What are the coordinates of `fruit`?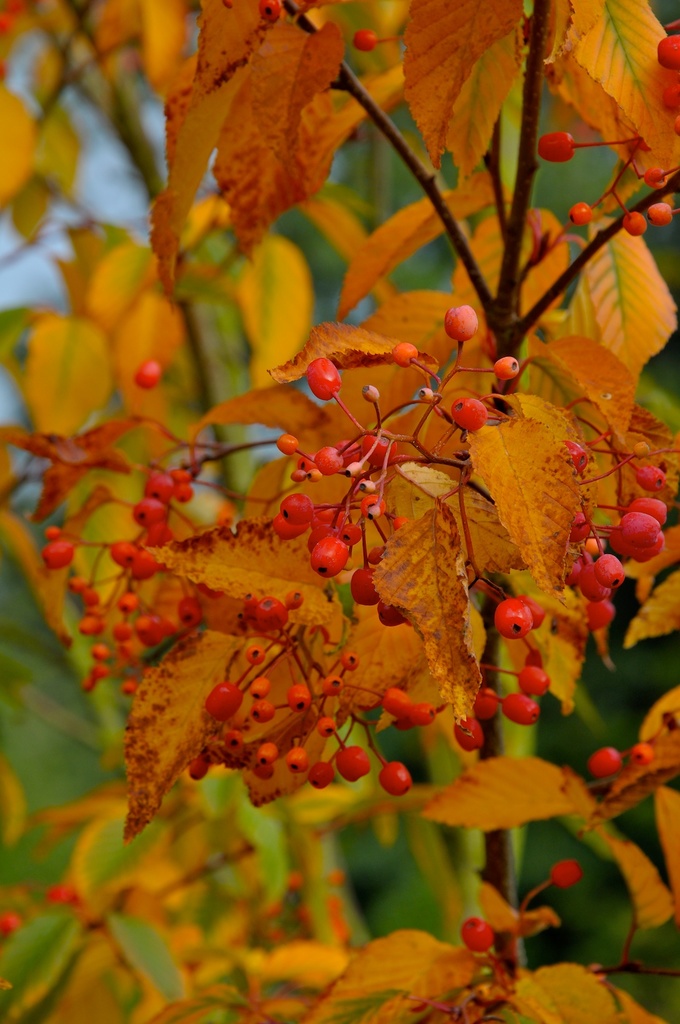
x1=548 y1=858 x2=583 y2=887.
